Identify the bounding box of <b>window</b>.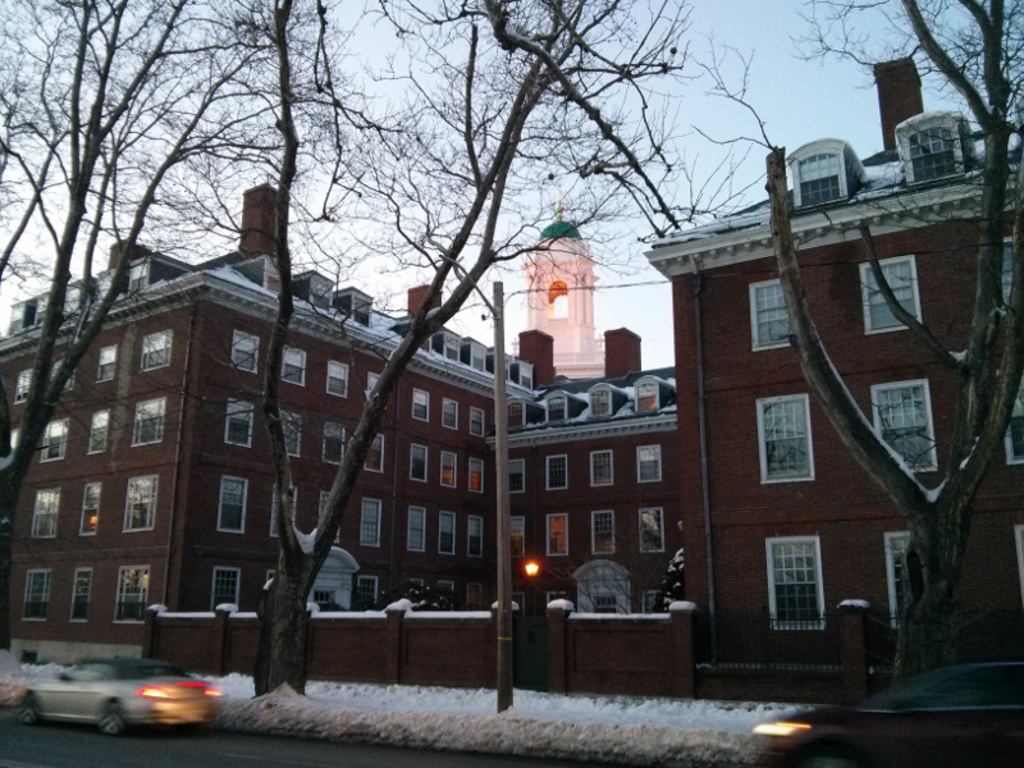
[210,566,236,605].
